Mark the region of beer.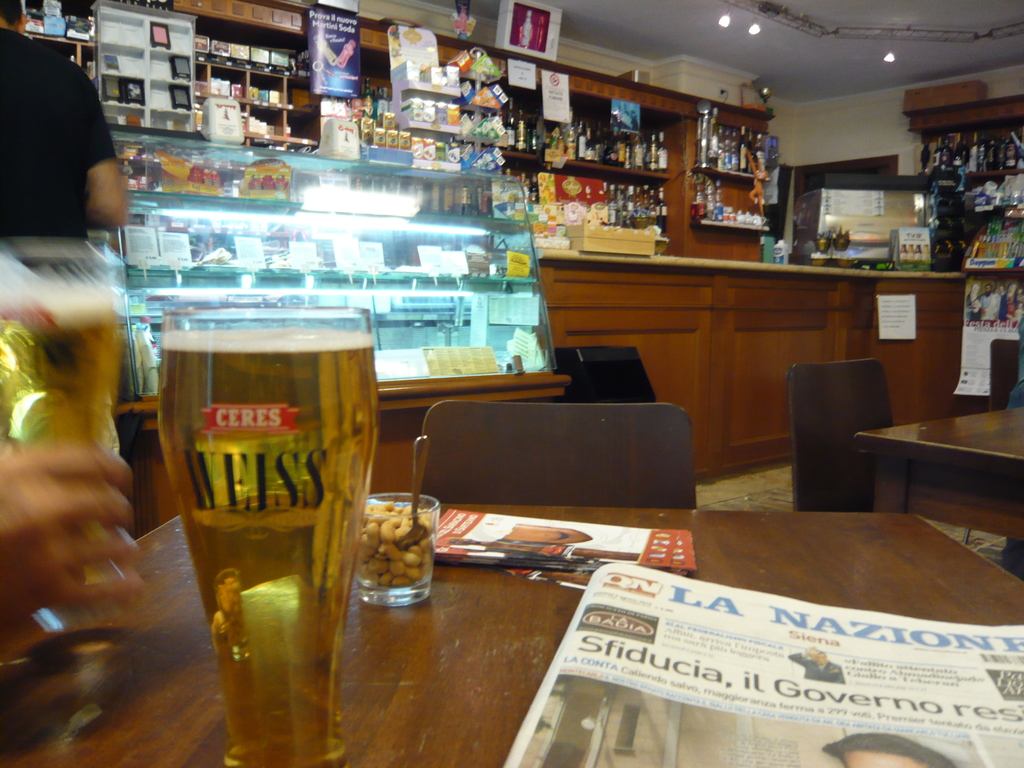
Region: x1=0 y1=298 x2=121 y2=634.
